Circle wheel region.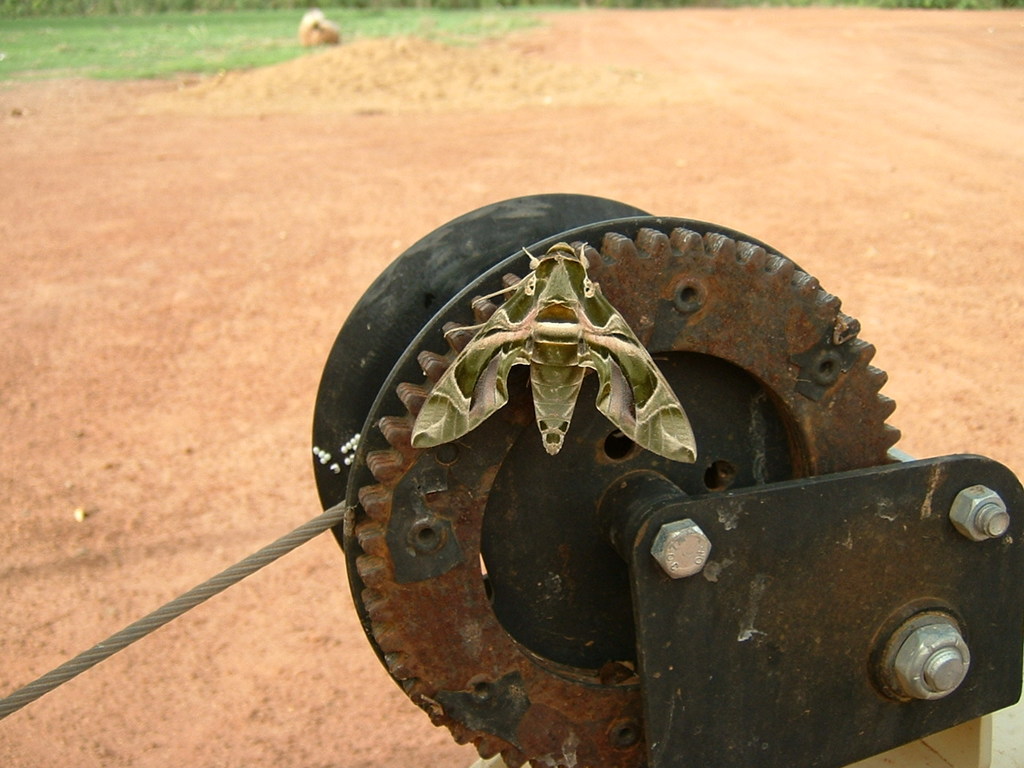
Region: locate(342, 226, 920, 767).
